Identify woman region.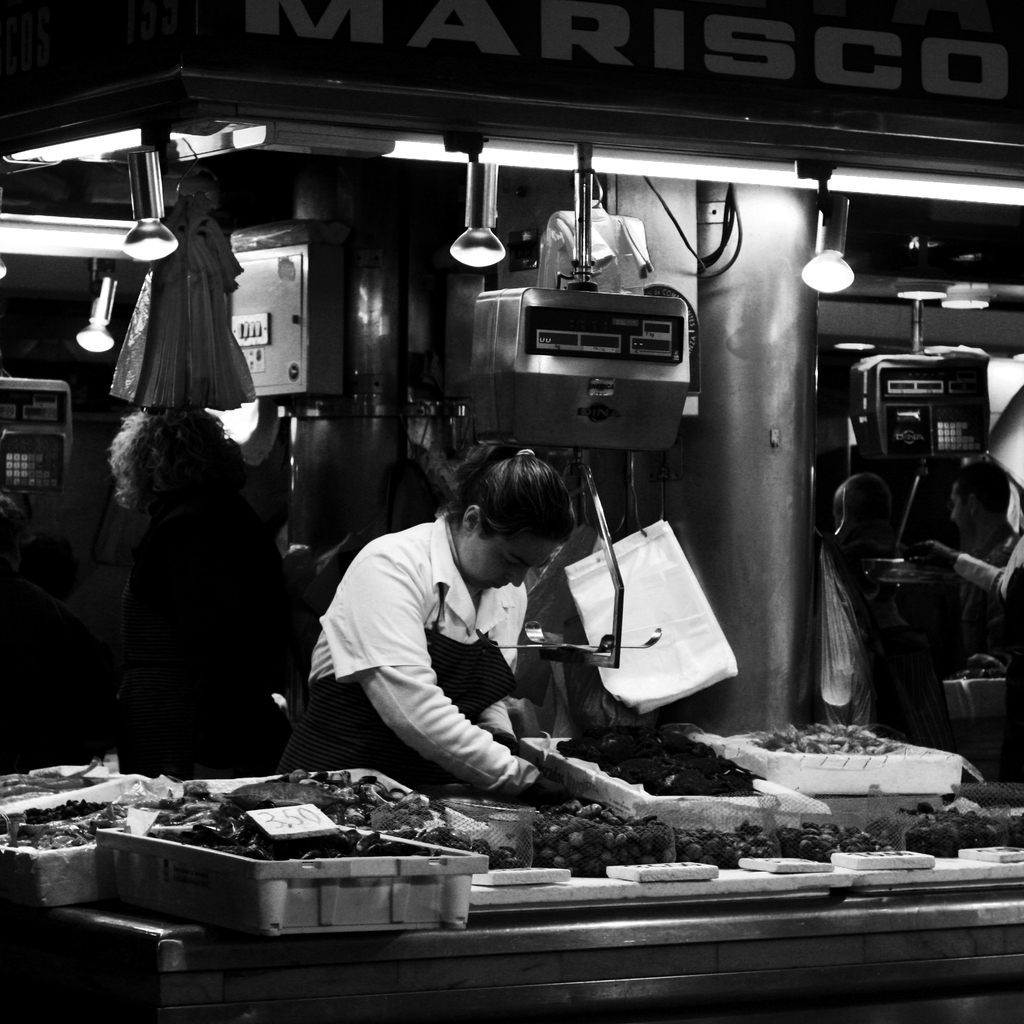
Region: 273/429/646/835.
